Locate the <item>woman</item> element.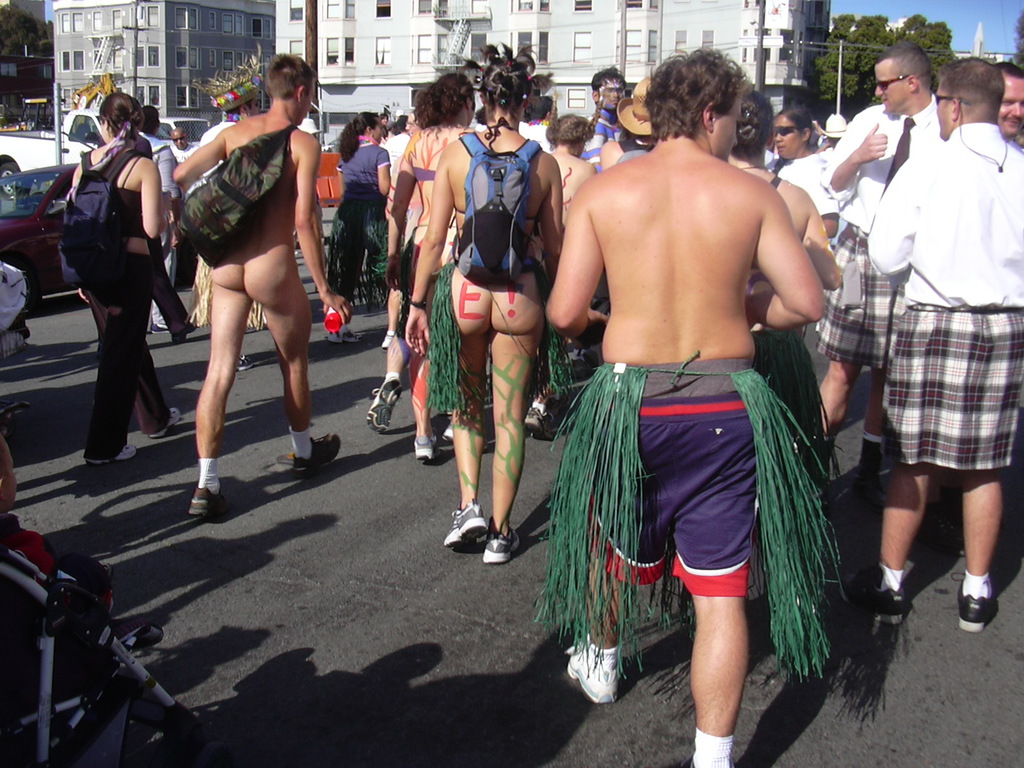
Element bbox: {"left": 305, "top": 107, "right": 402, "bottom": 305}.
